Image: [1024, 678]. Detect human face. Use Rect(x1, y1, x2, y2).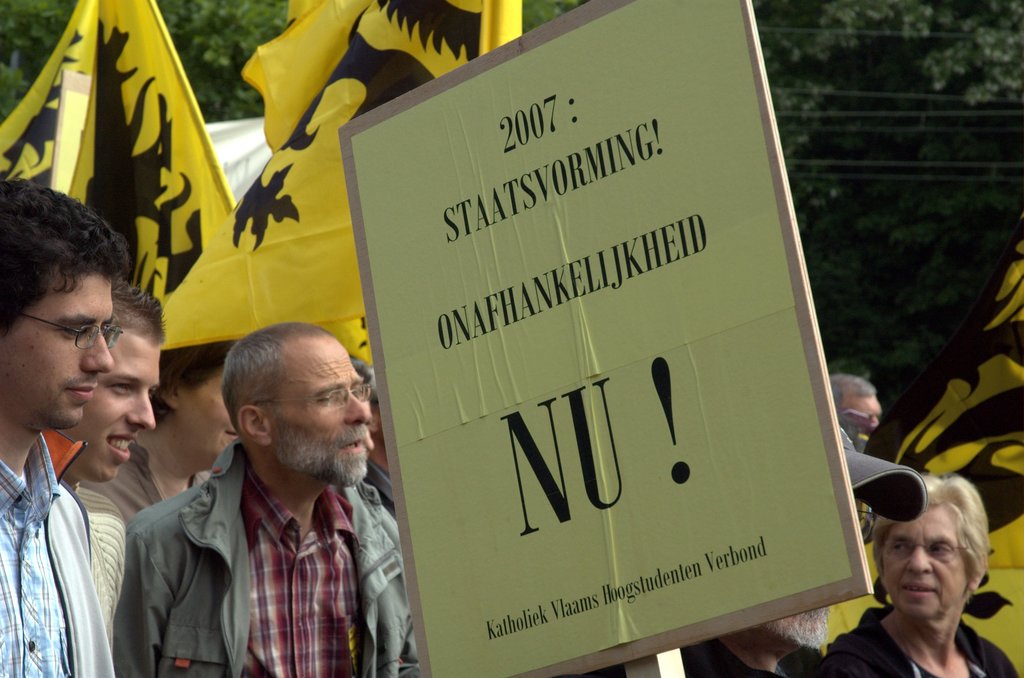
Rect(177, 373, 239, 467).
